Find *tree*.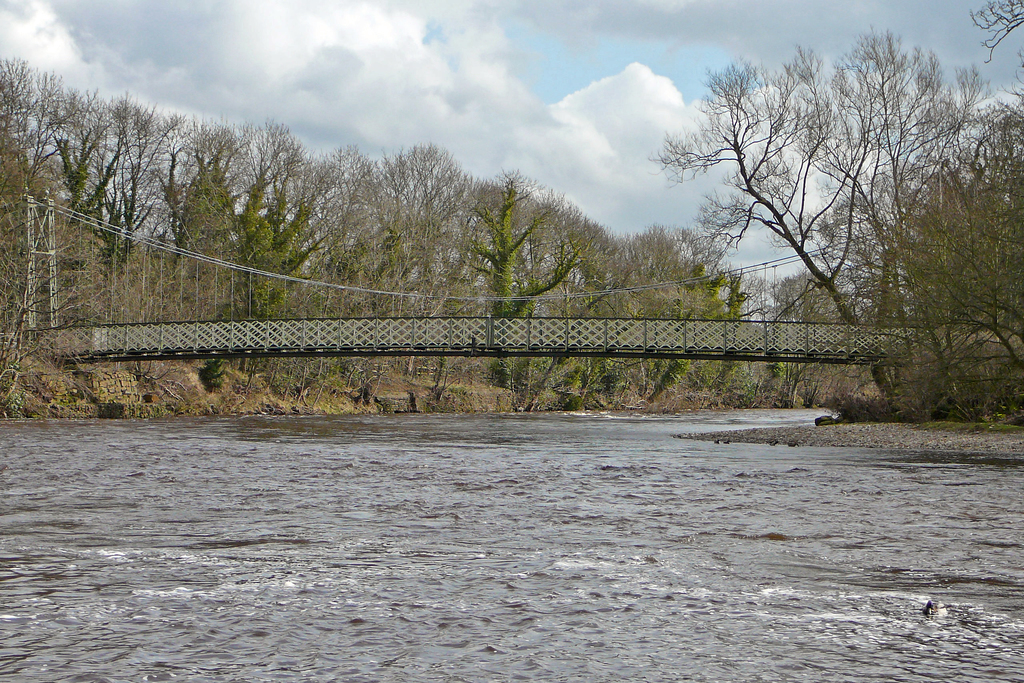
left=760, top=261, right=842, bottom=370.
